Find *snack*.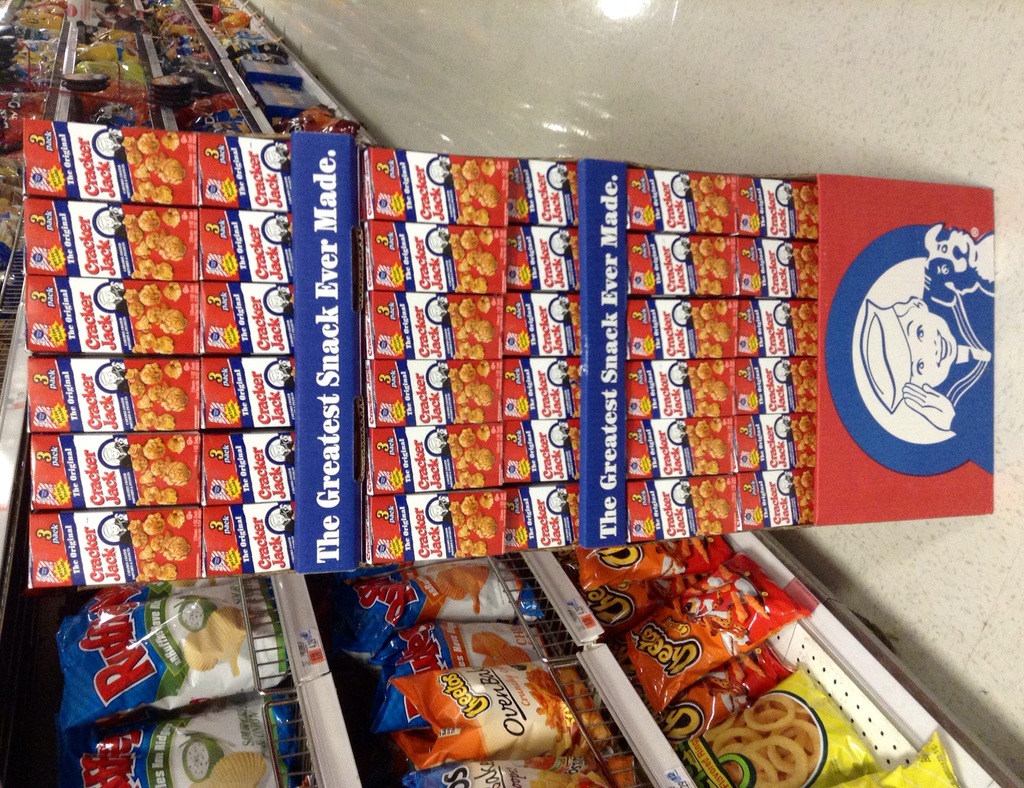
bbox(794, 416, 818, 469).
